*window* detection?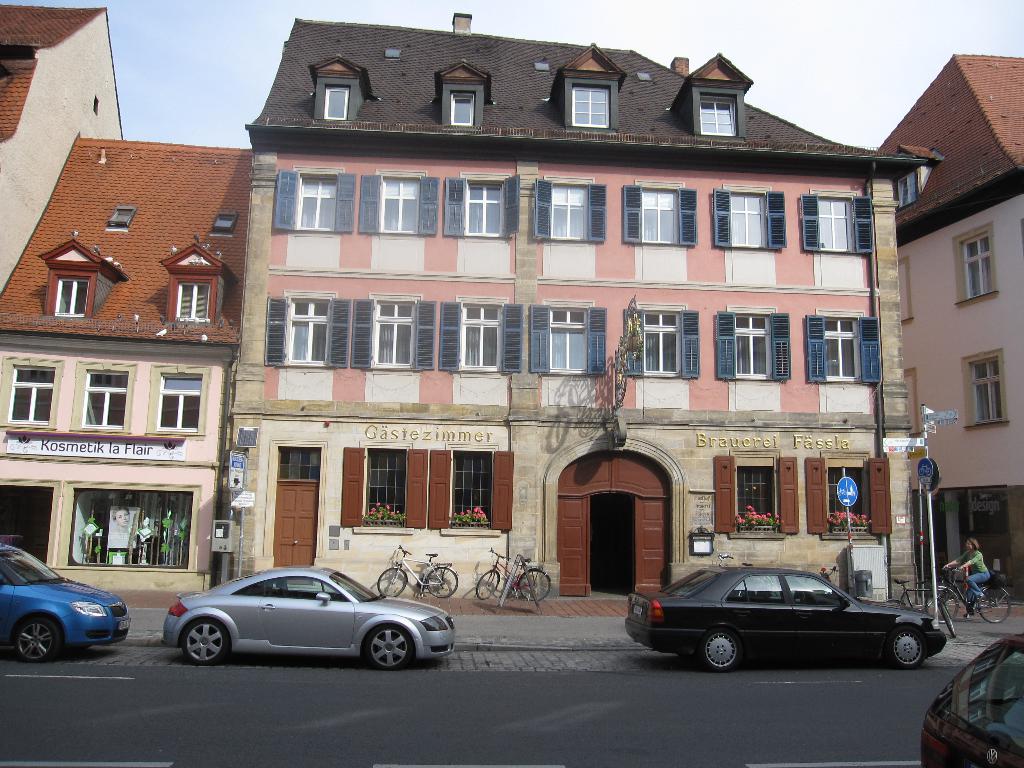
(left=732, top=315, right=769, bottom=378)
